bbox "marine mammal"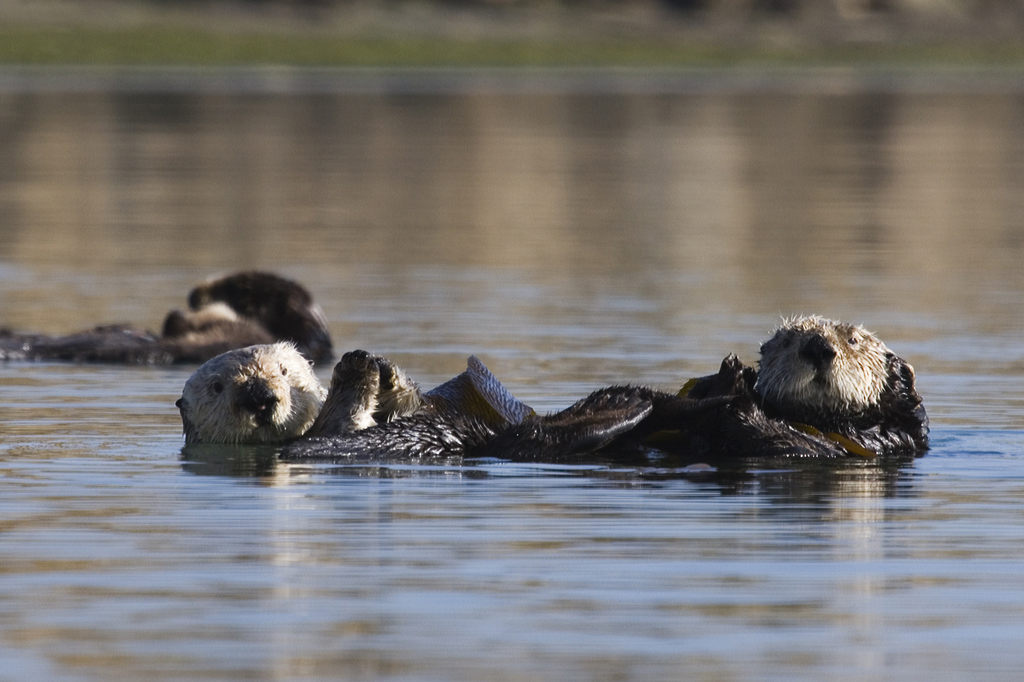
x1=299 y1=350 x2=428 y2=461
